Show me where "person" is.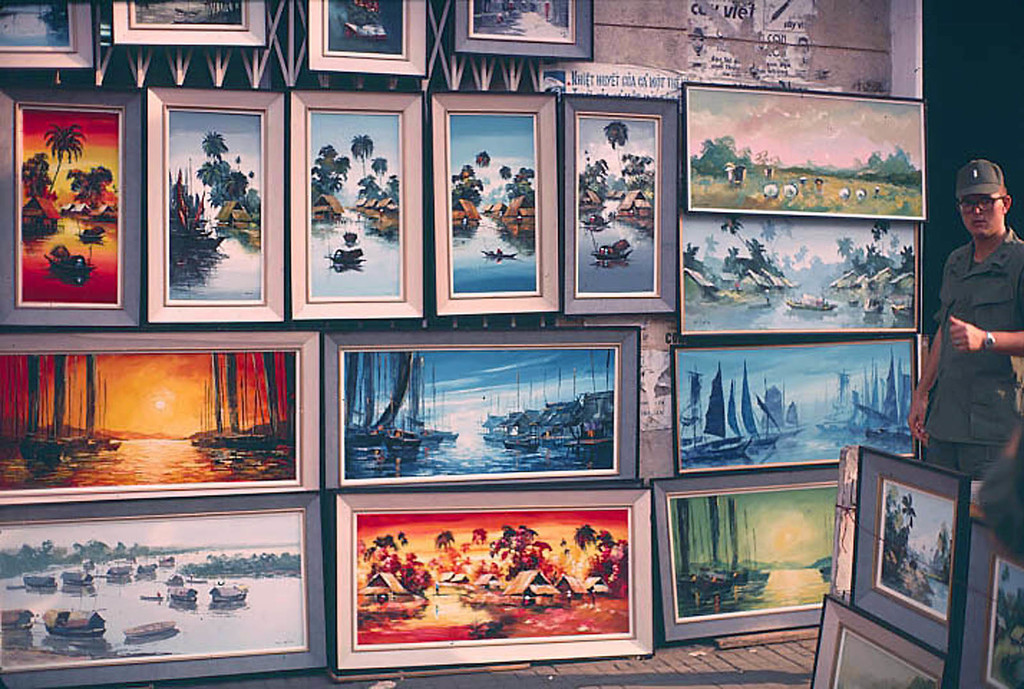
"person" is at x1=977, y1=345, x2=1023, y2=575.
